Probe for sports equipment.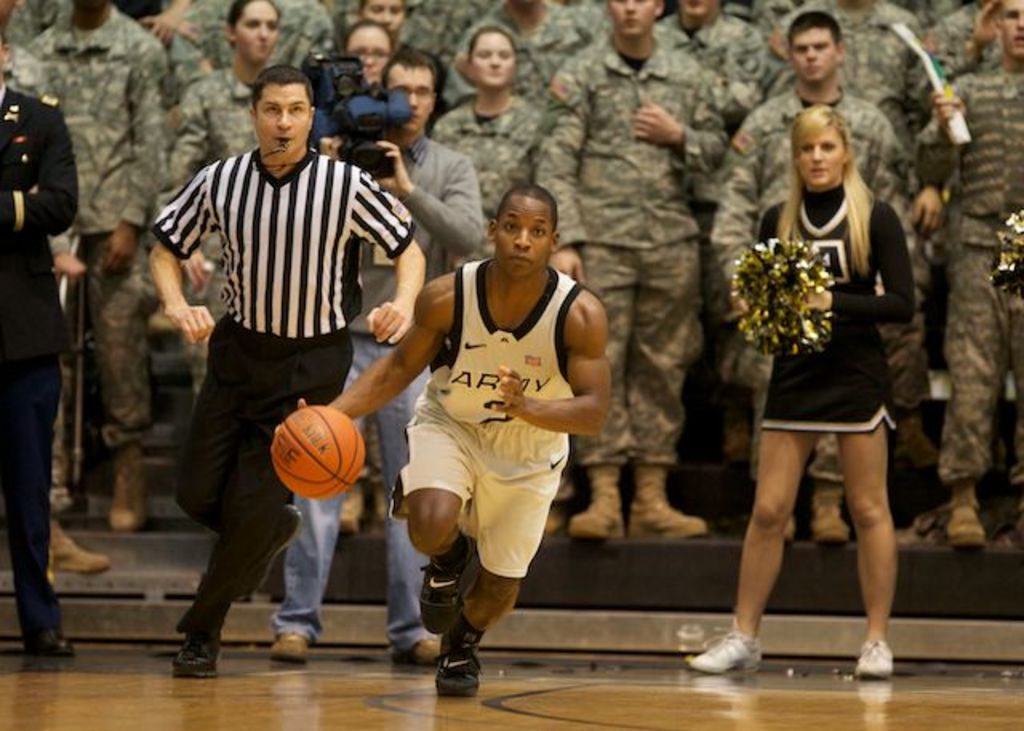
Probe result: <region>686, 617, 773, 675</region>.
